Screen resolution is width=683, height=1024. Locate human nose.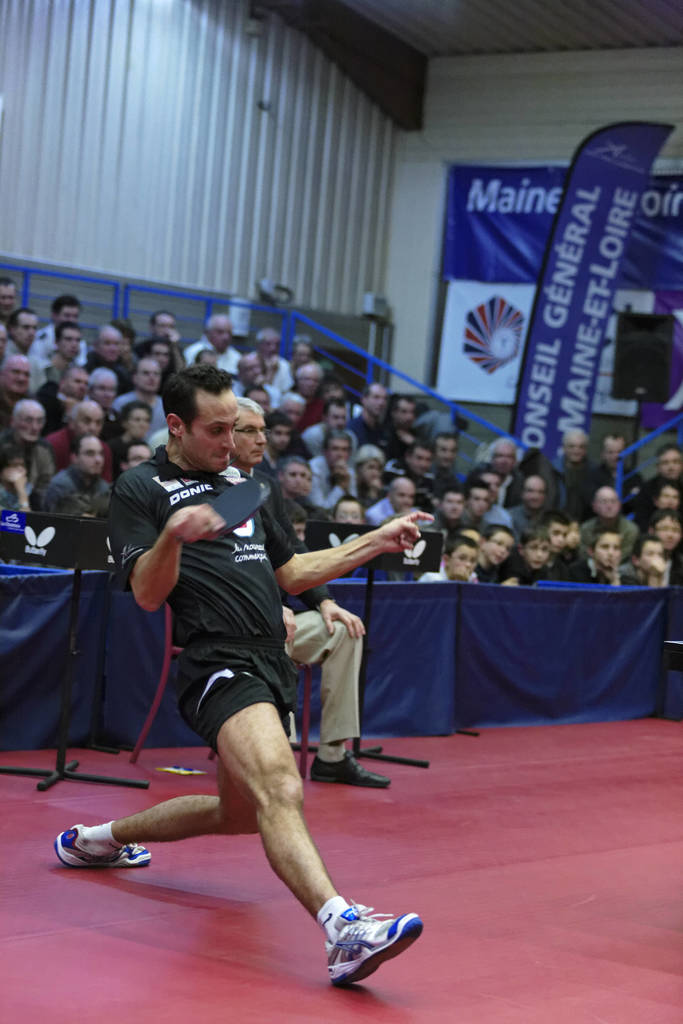
[222,430,238,449].
